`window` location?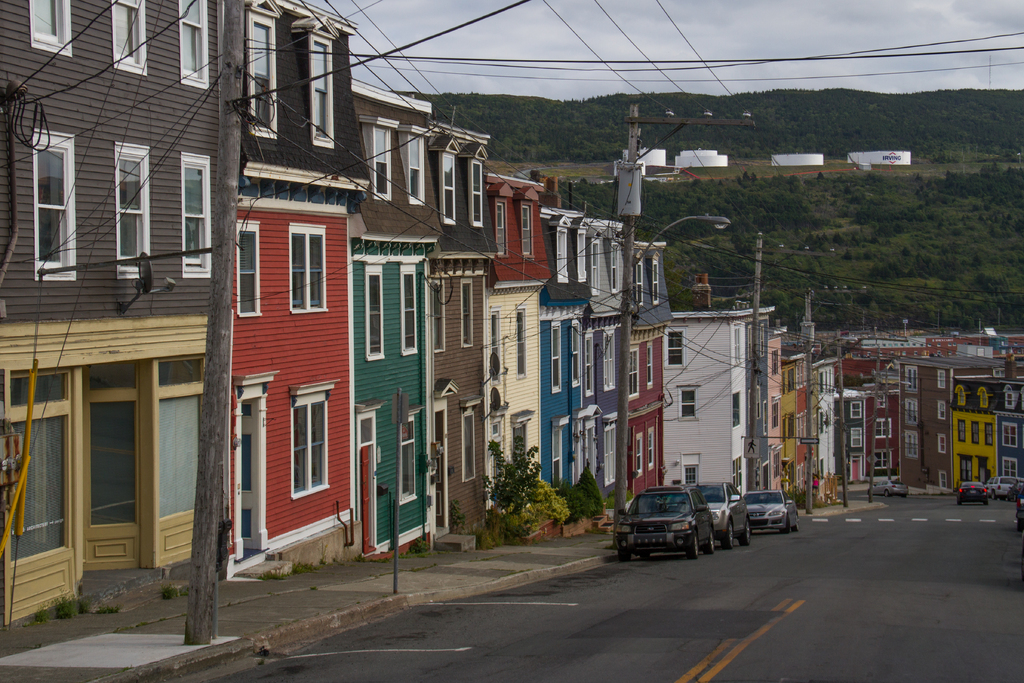
left=522, top=205, right=534, bottom=258
